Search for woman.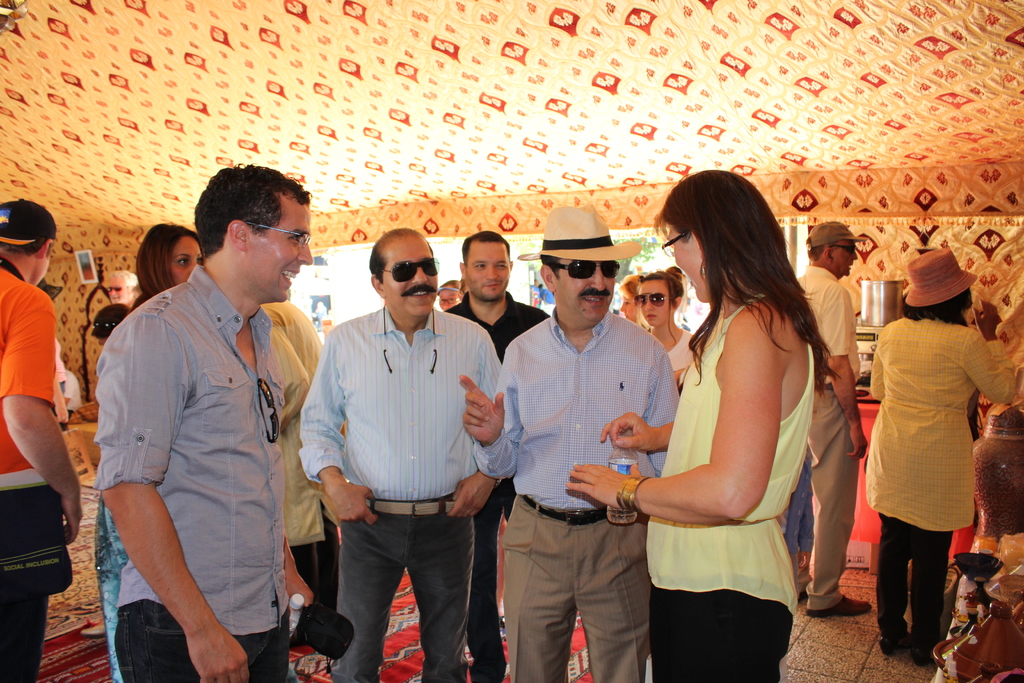
Found at locate(616, 171, 838, 682).
